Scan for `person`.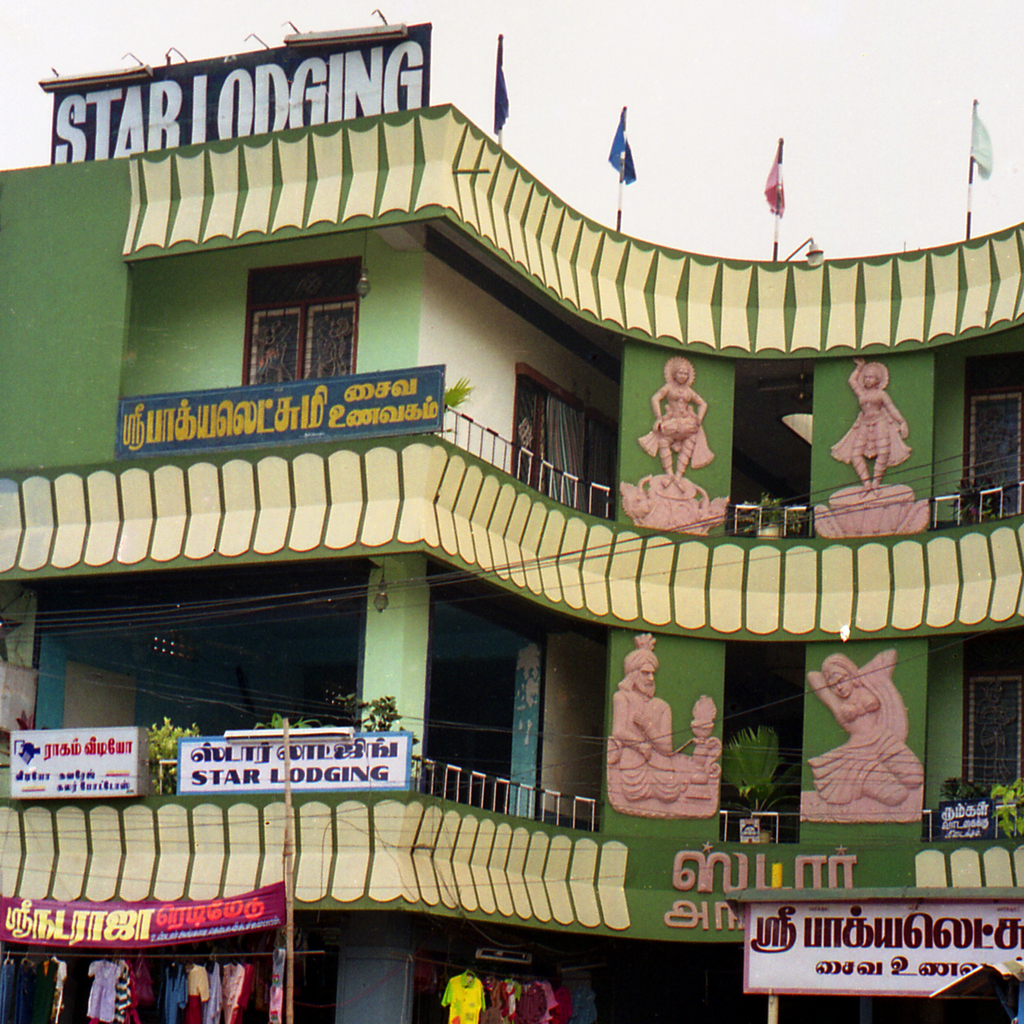
Scan result: (x1=829, y1=355, x2=906, y2=488).
